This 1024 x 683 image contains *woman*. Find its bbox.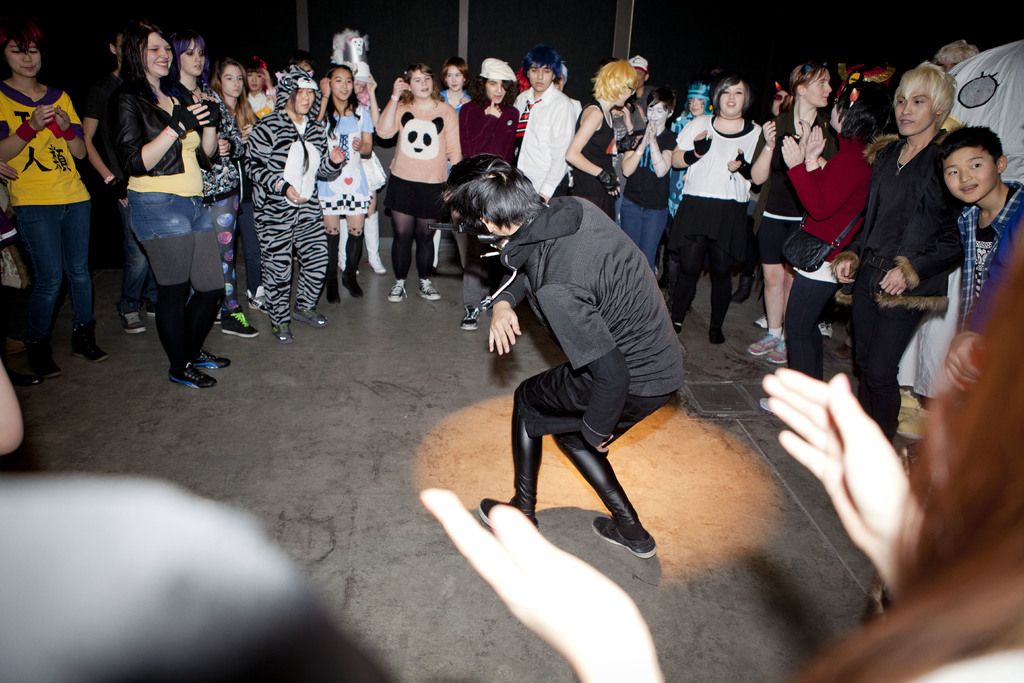
crop(746, 63, 833, 370).
